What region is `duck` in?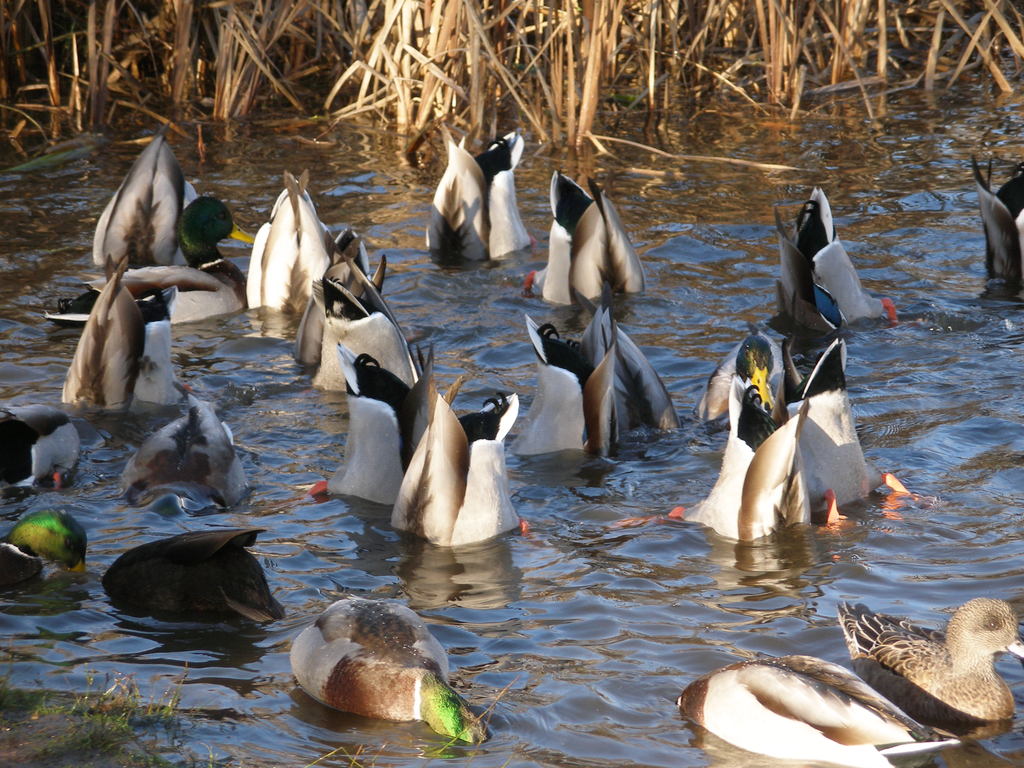
box=[980, 154, 1023, 296].
